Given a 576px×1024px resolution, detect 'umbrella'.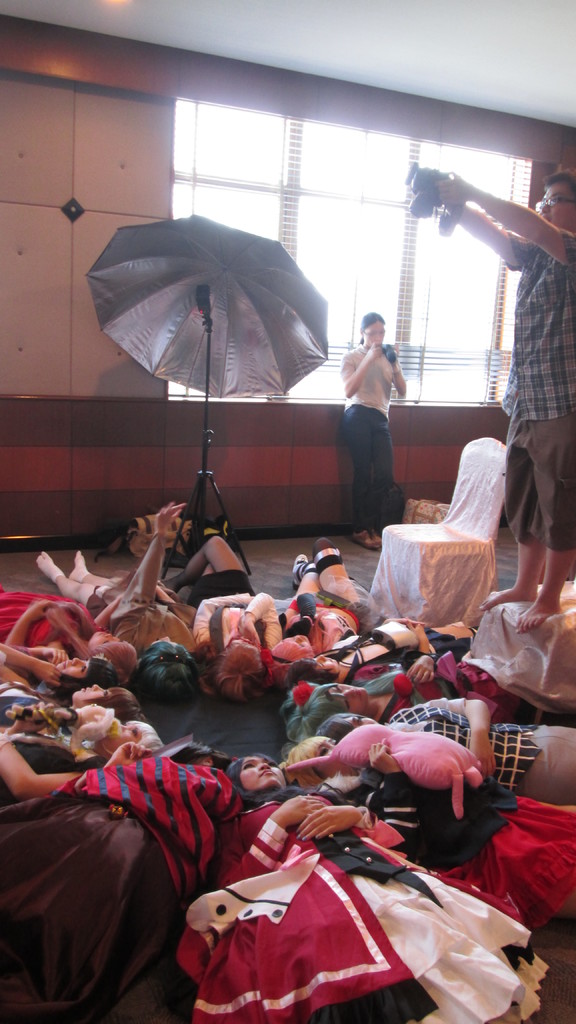
88 214 330 405.
